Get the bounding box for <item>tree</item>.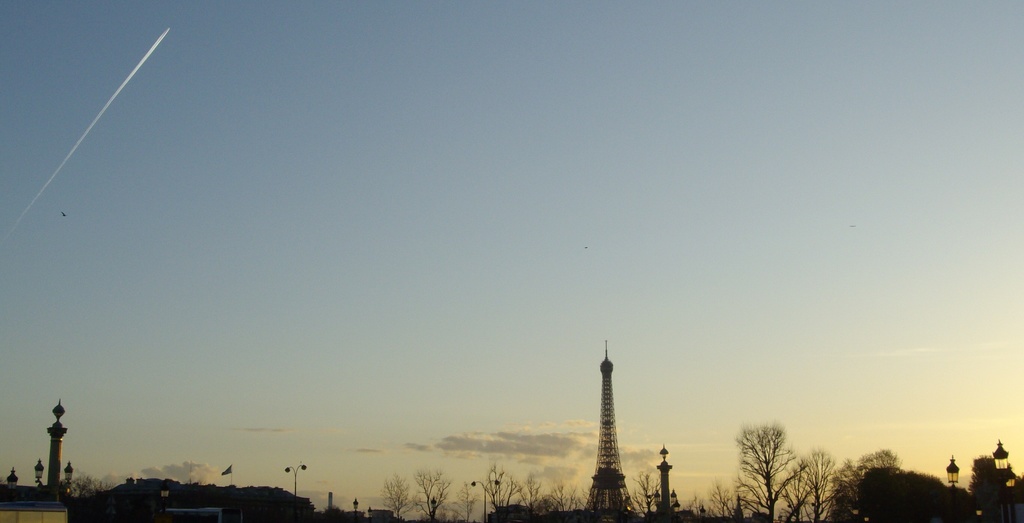
627, 471, 660, 522.
